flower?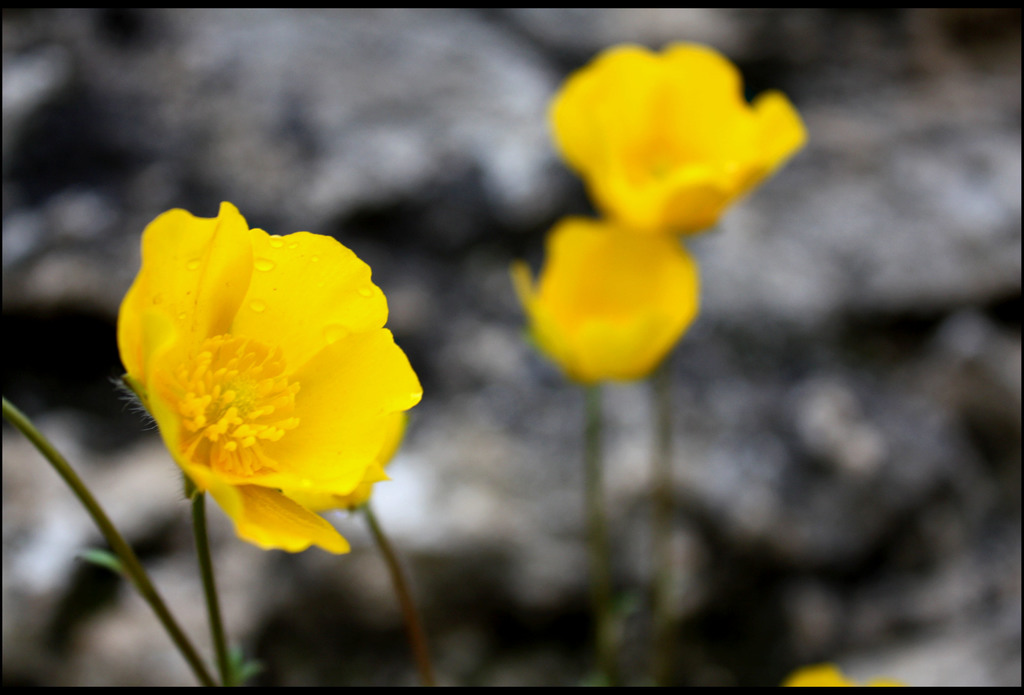
541/38/806/234
